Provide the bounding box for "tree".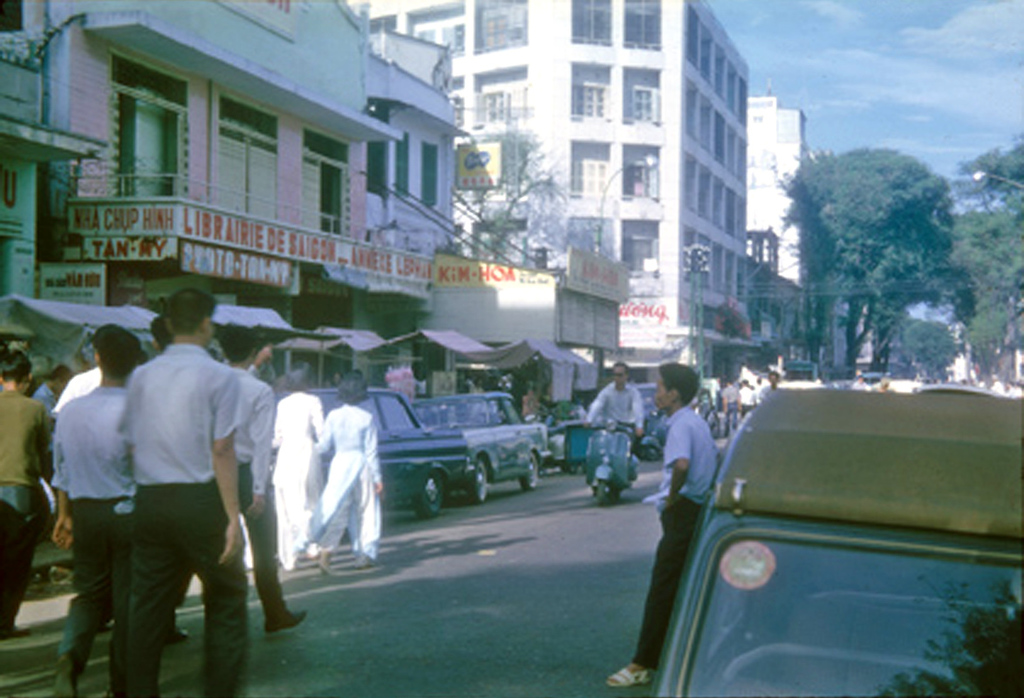
[760,140,966,382].
